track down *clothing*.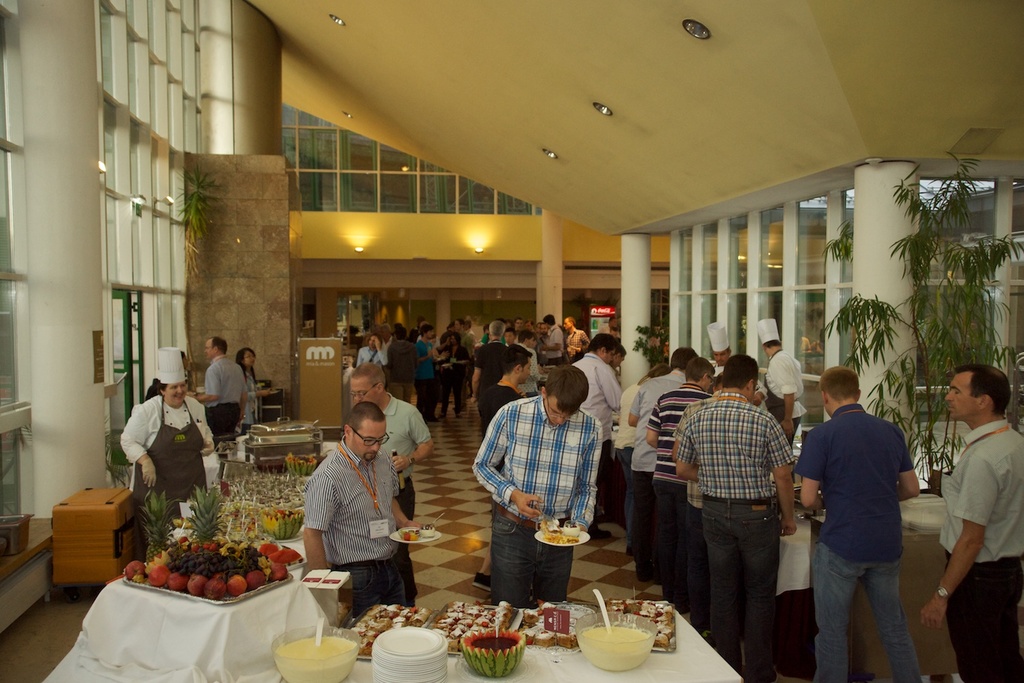
Tracked to [357, 344, 388, 366].
